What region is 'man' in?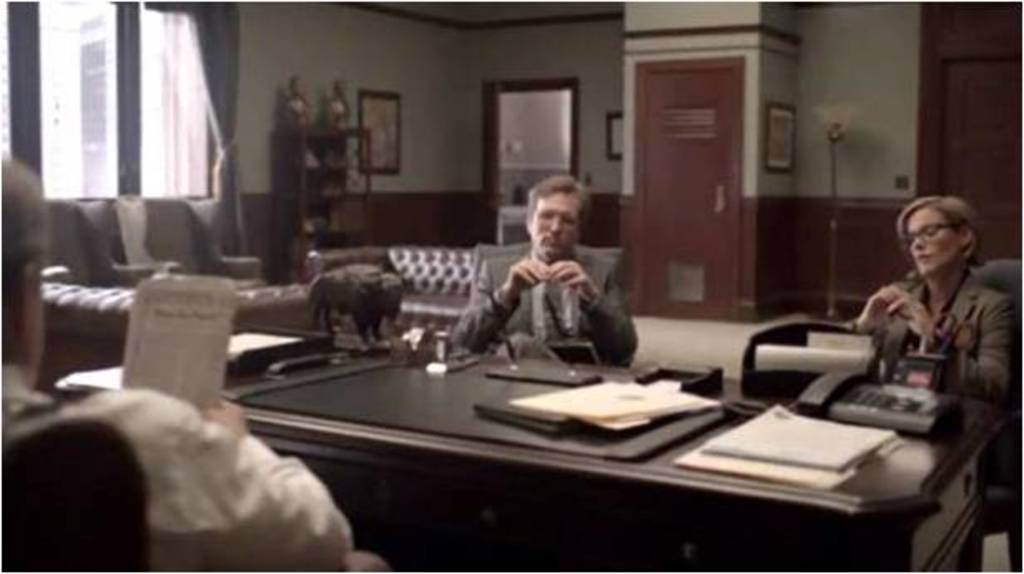
Rect(0, 151, 391, 572).
